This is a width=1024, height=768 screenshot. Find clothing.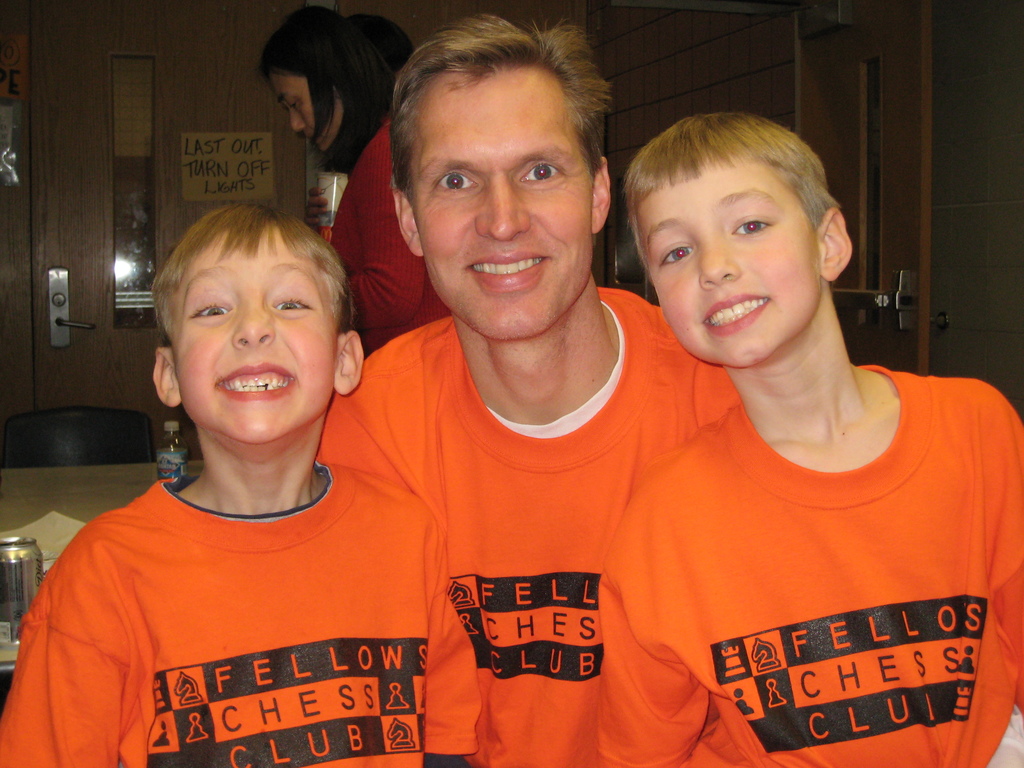
Bounding box: box=[317, 285, 740, 767].
